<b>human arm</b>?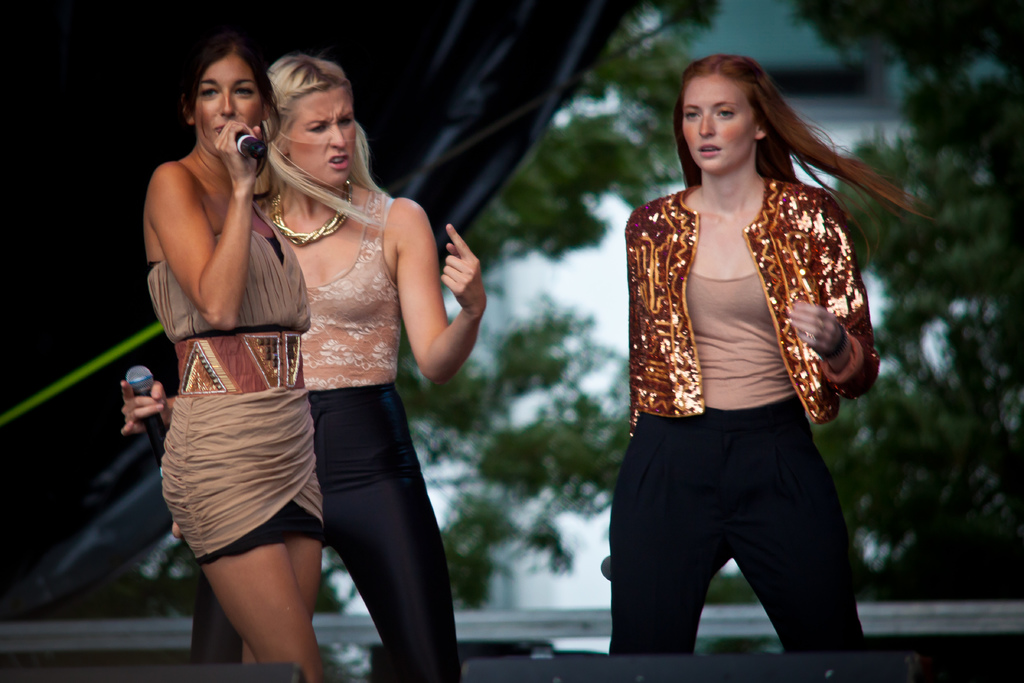
Rect(91, 367, 168, 443)
